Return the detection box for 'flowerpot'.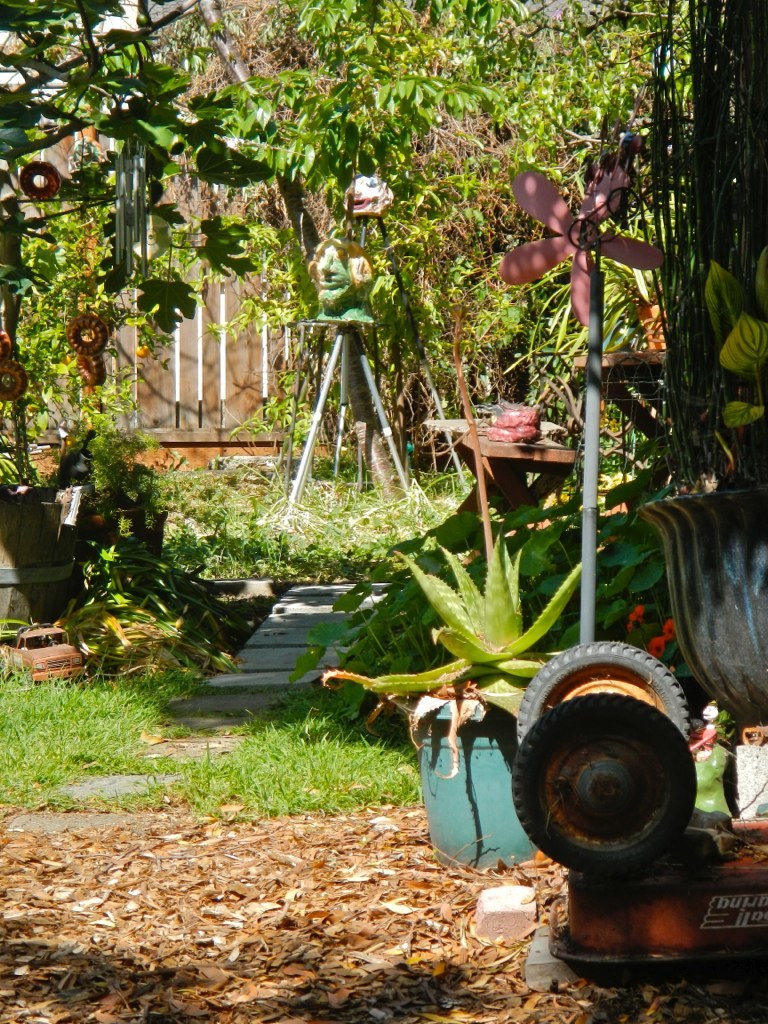
0,494,75,618.
